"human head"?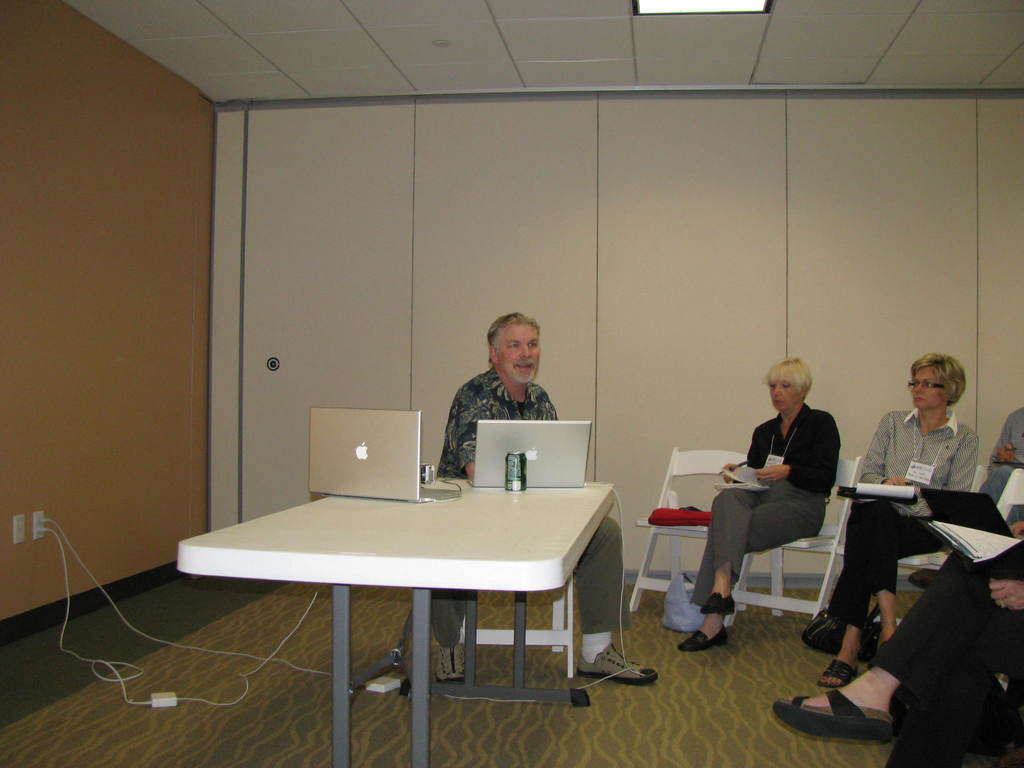
{"x1": 765, "y1": 358, "x2": 812, "y2": 415}
